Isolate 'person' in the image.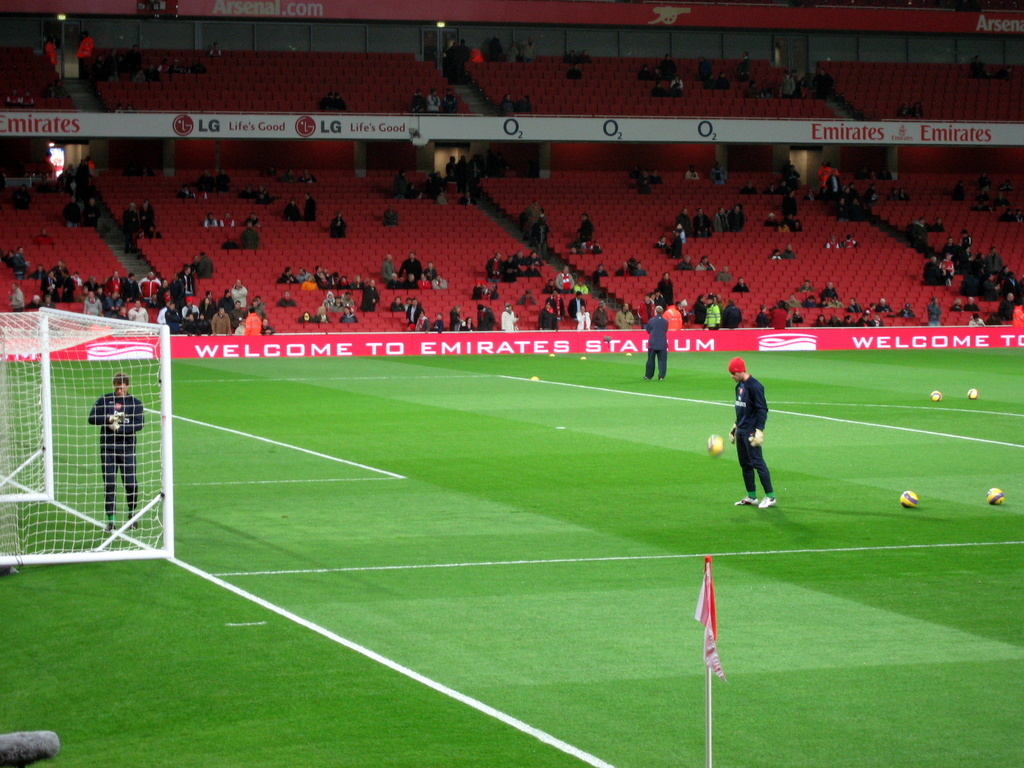
Isolated region: BBox(276, 290, 296, 305).
